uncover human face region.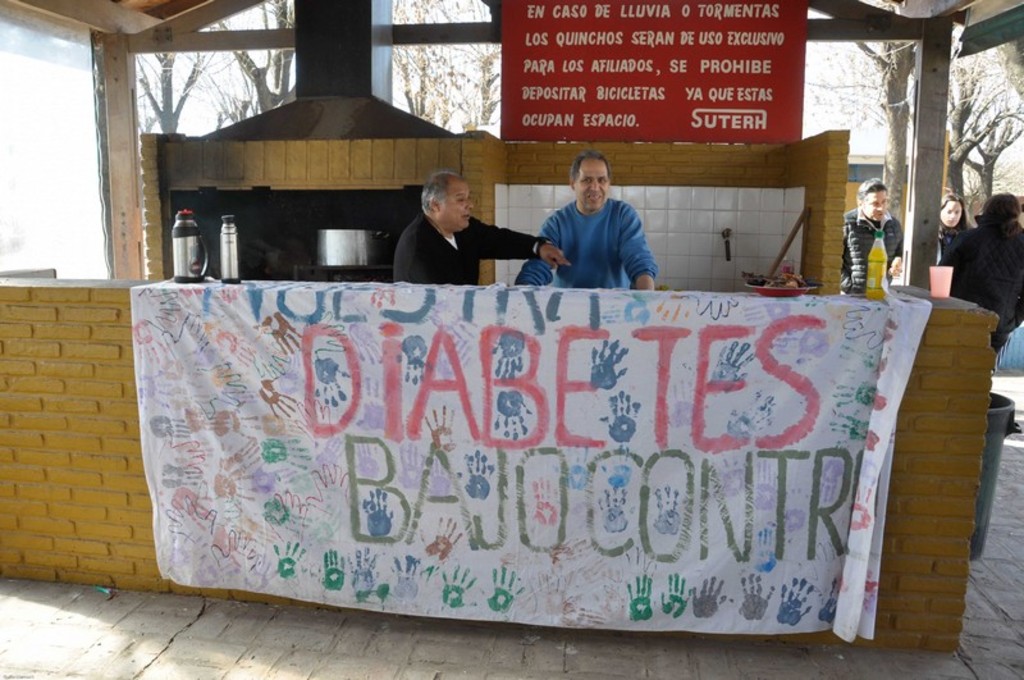
Uncovered: x1=942, y1=202, x2=961, y2=229.
